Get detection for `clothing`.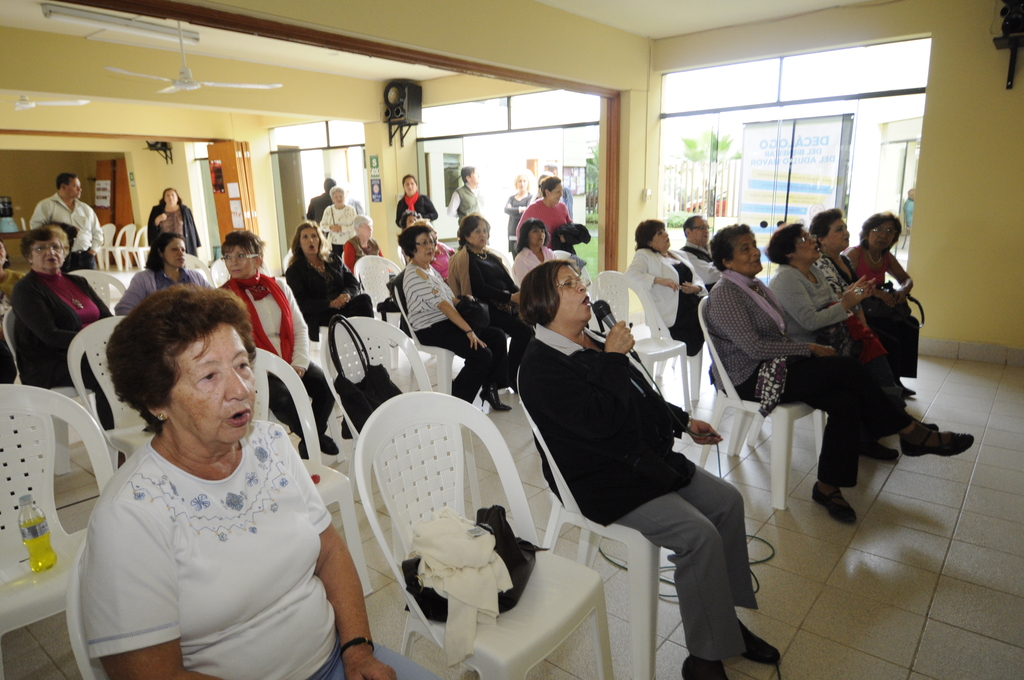
Detection: left=678, top=243, right=722, bottom=290.
